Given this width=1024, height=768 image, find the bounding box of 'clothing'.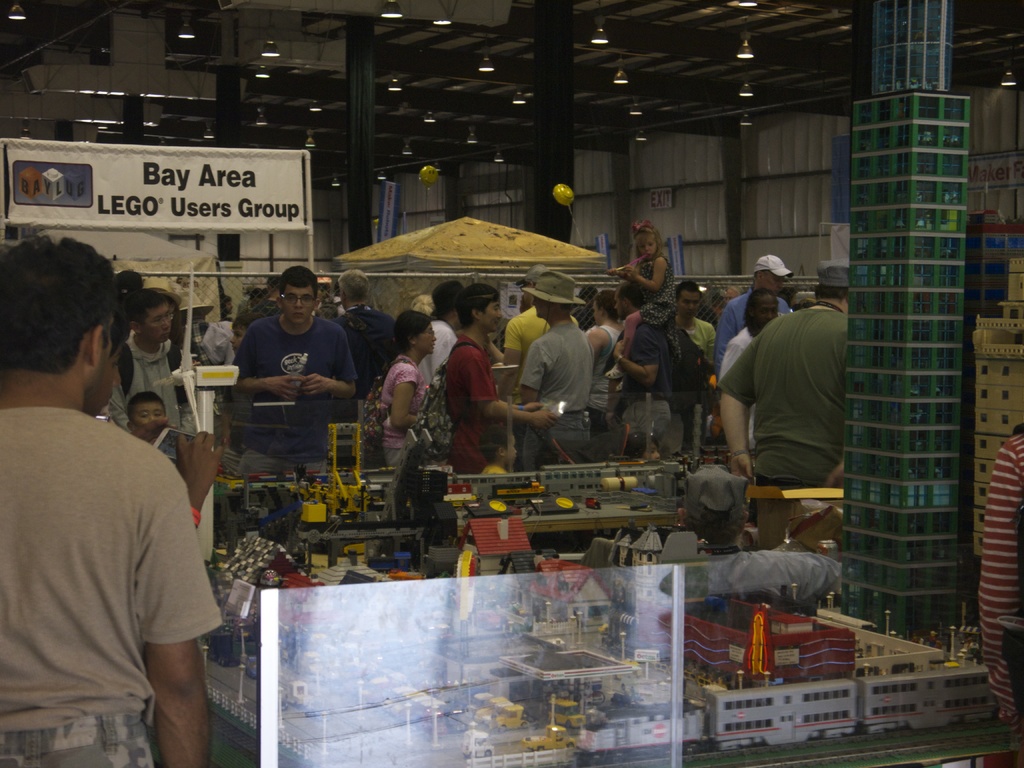
locate(218, 284, 364, 464).
